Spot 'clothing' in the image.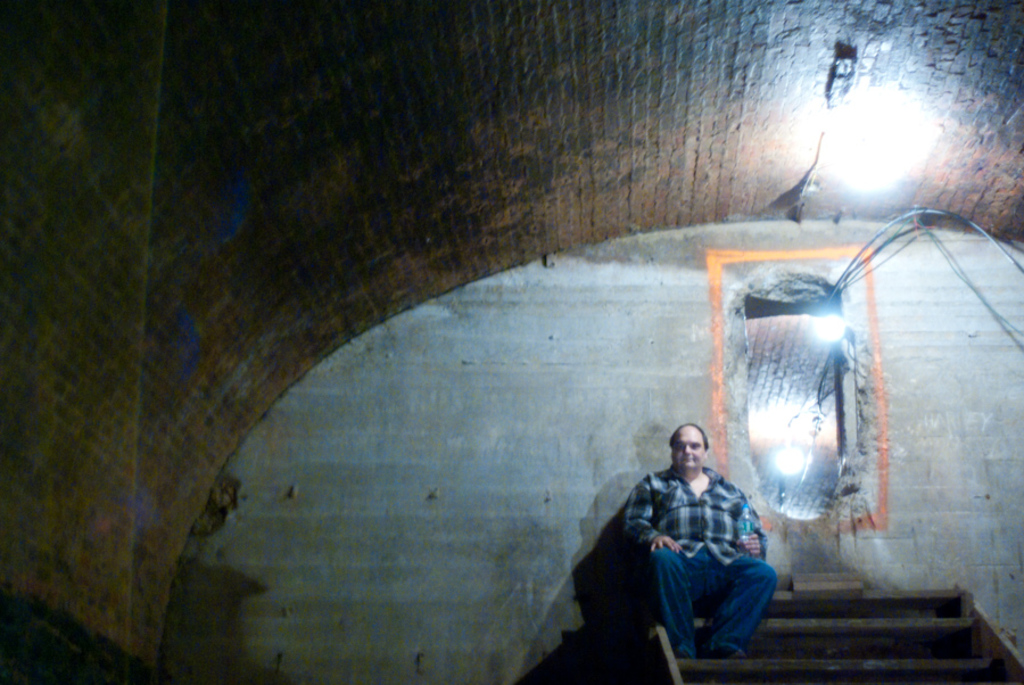
'clothing' found at 586 427 791 663.
